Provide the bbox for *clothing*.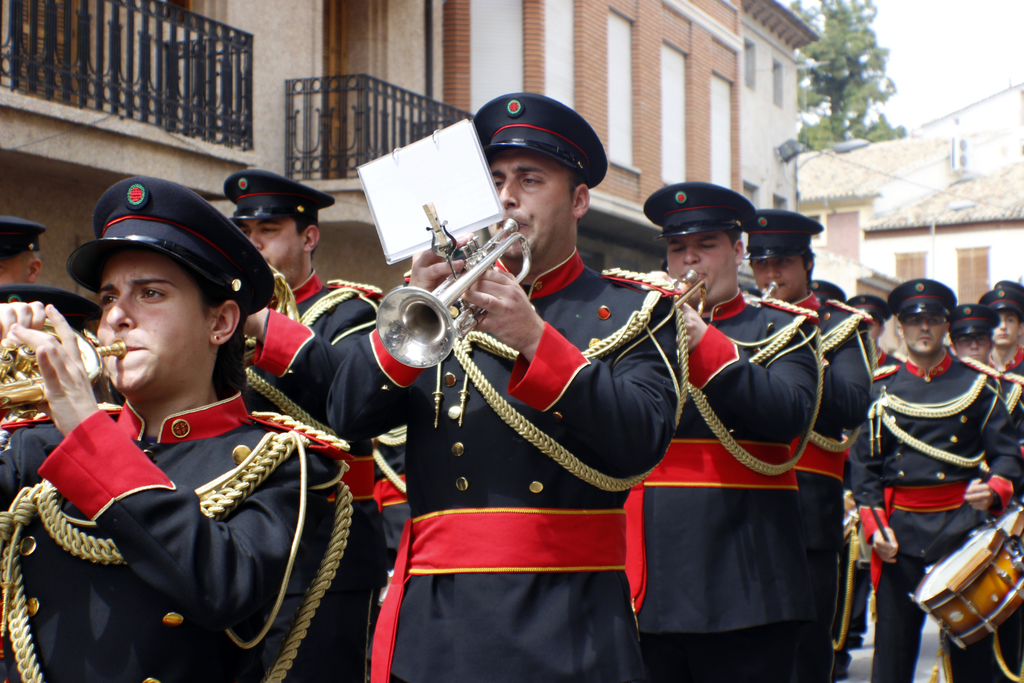
pyautogui.locateOnScreen(846, 356, 906, 638).
